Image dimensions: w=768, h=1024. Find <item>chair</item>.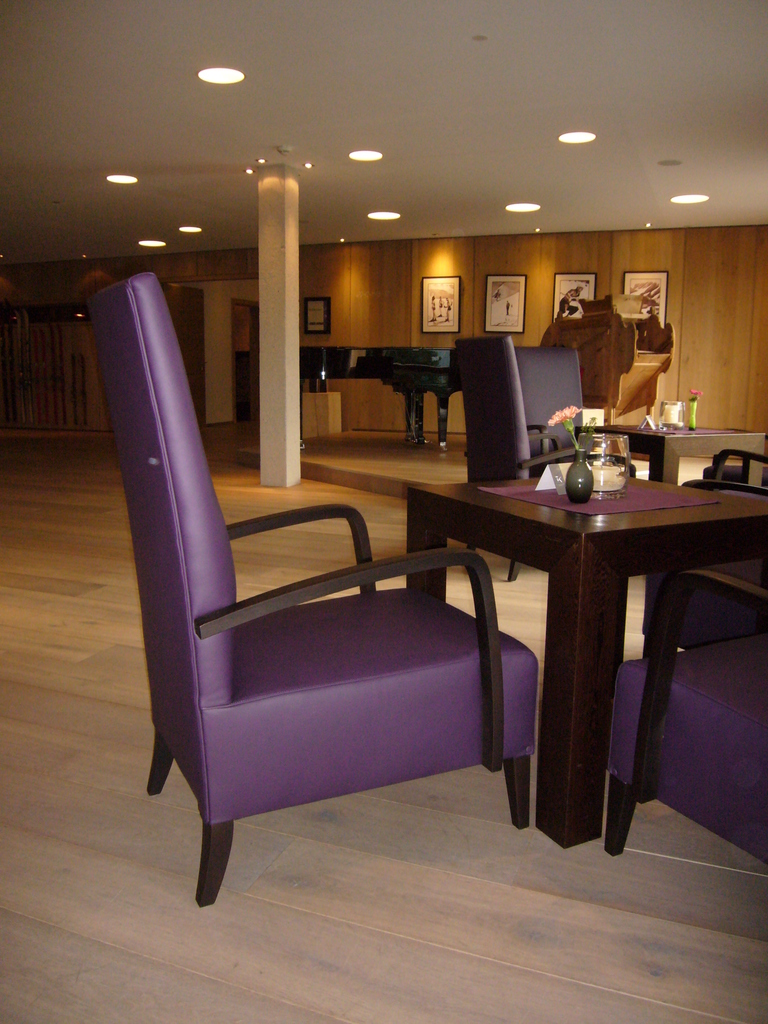
(639,442,767,653).
